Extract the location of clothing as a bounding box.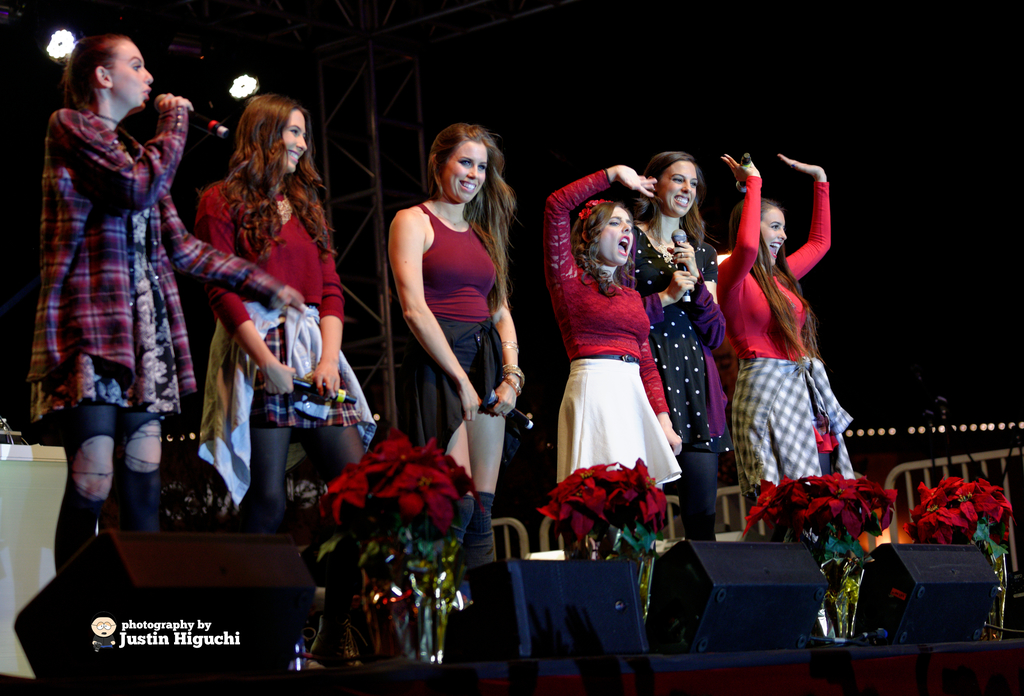
pyautogui.locateOnScreen(413, 203, 509, 457).
